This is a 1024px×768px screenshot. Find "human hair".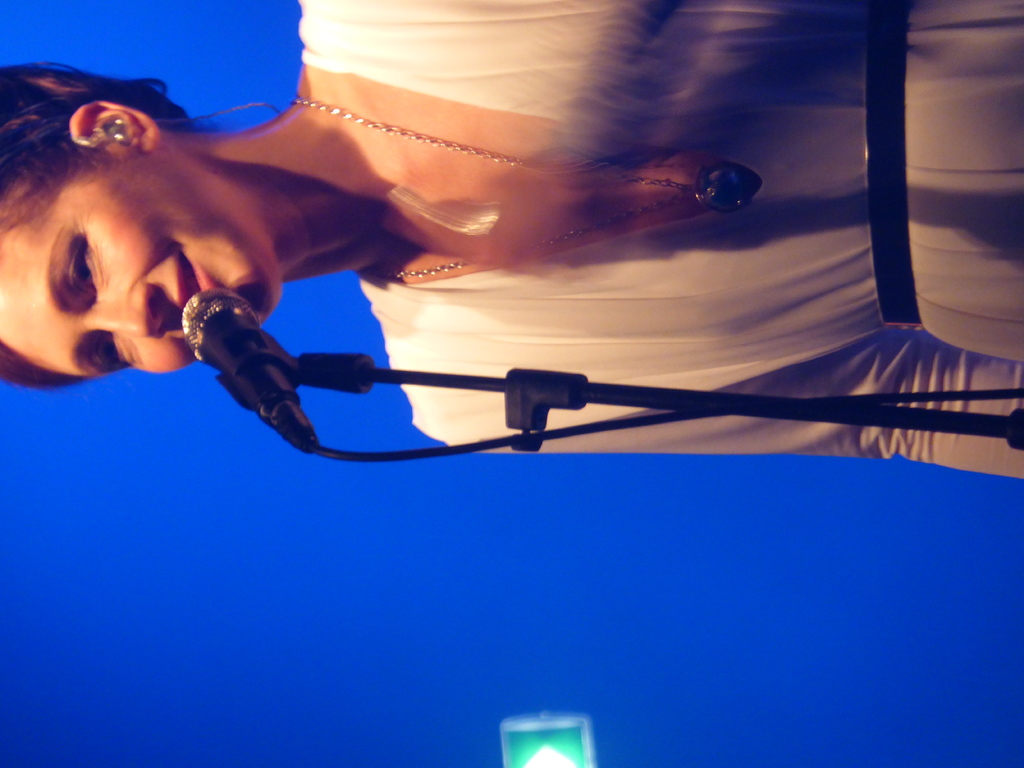
Bounding box: {"x1": 1, "y1": 63, "x2": 201, "y2": 388}.
